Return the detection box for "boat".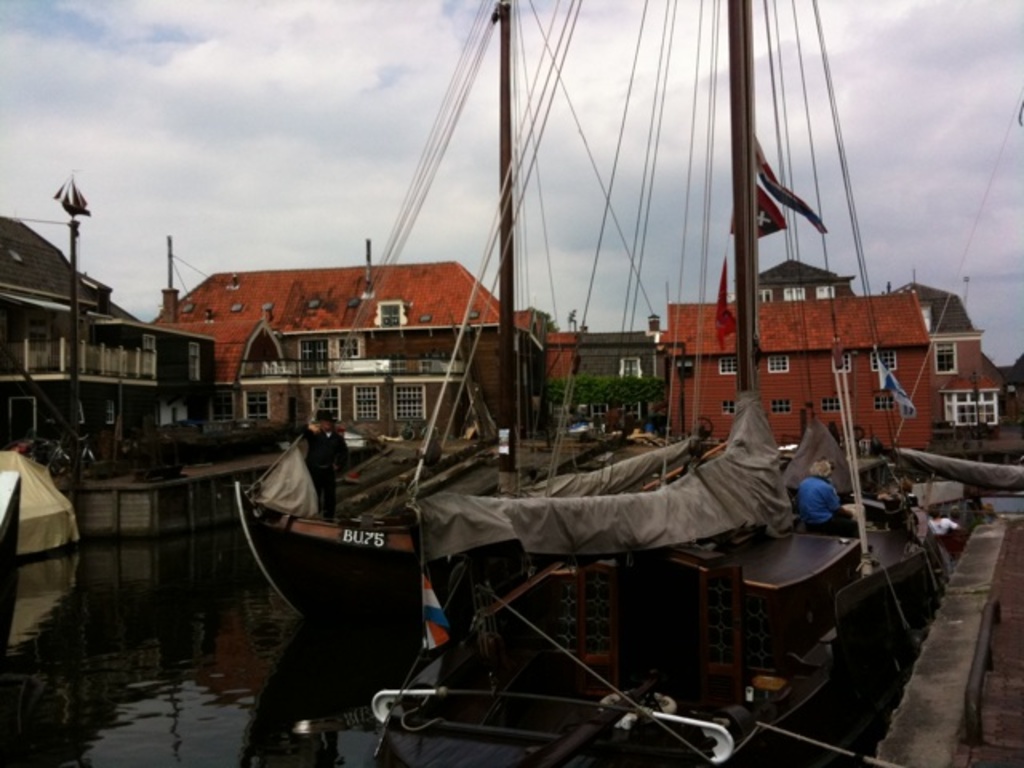
crop(0, 438, 82, 734).
